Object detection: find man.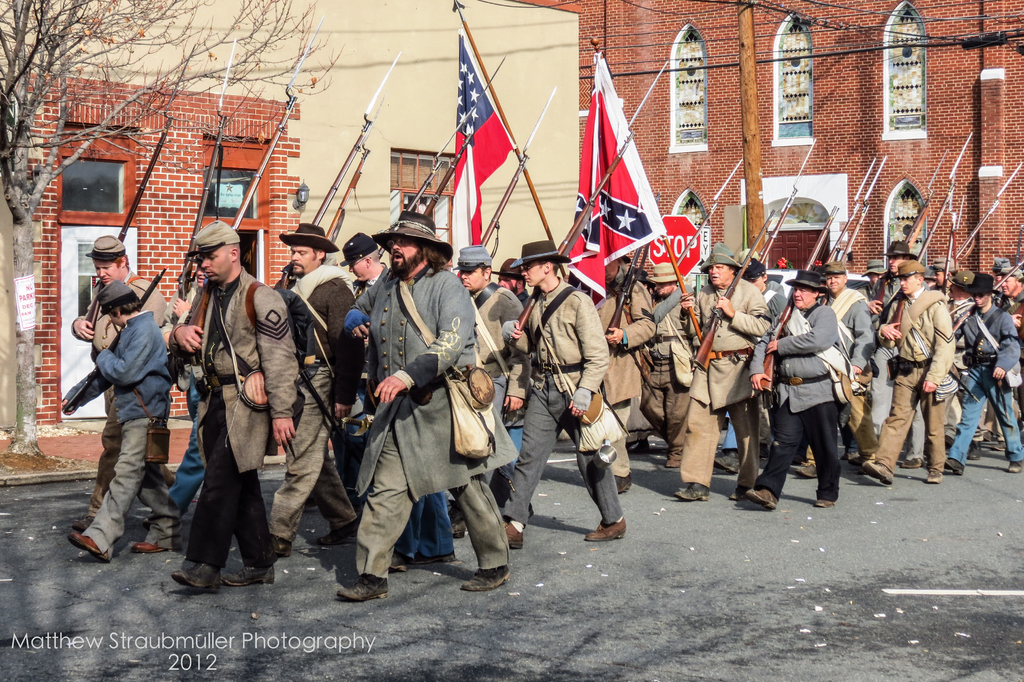
[x1=876, y1=255, x2=956, y2=490].
